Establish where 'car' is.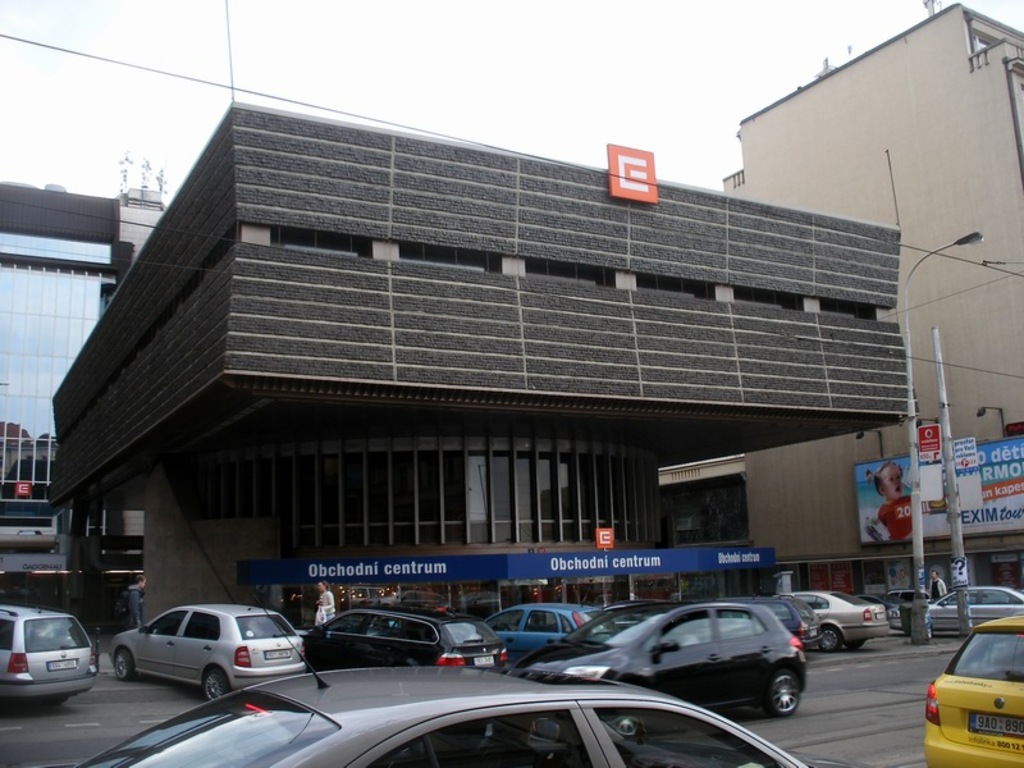
Established at 503/593/808/719.
